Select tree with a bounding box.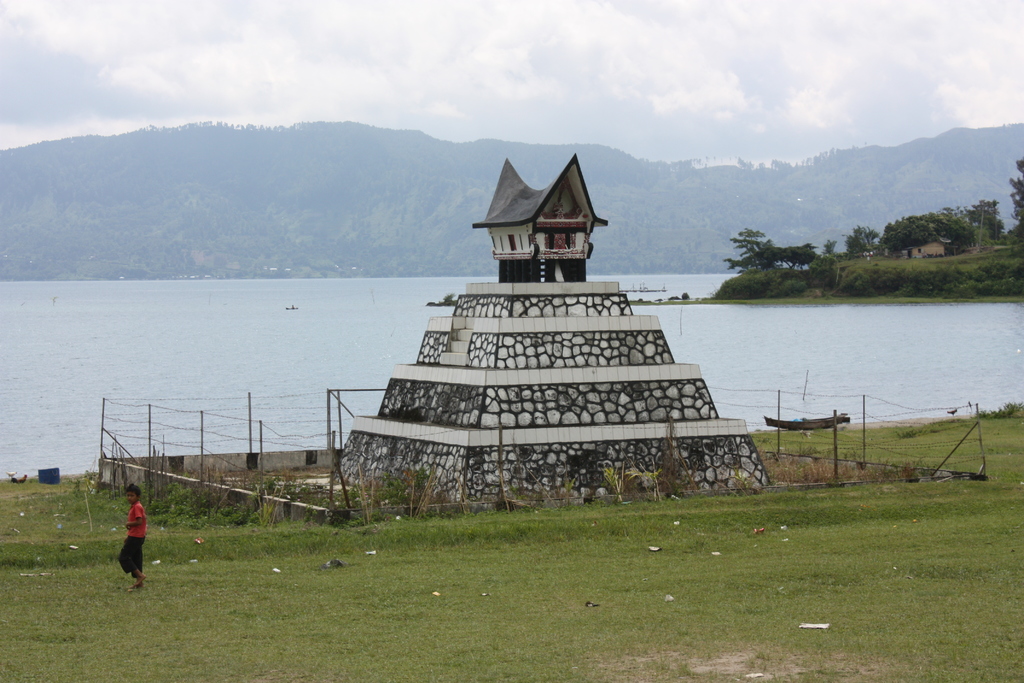
bbox(1007, 160, 1023, 240).
